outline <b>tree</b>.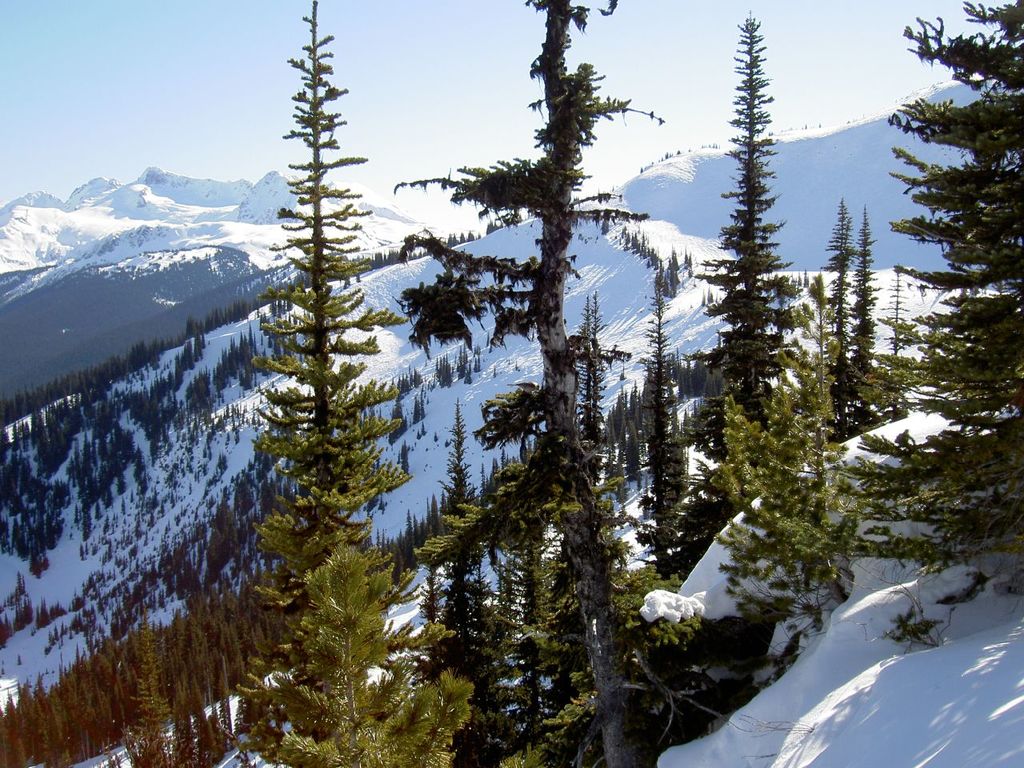
Outline: <bbox>867, 0, 1021, 598</bbox>.
